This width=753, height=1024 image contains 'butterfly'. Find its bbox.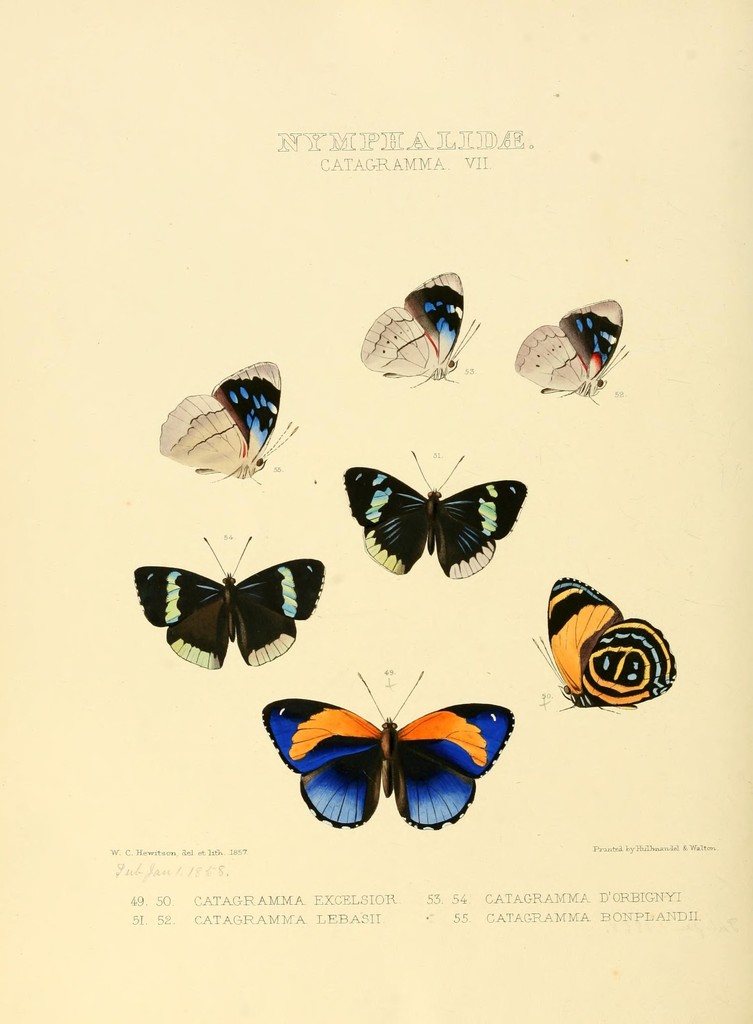
(left=336, top=444, right=534, bottom=582).
